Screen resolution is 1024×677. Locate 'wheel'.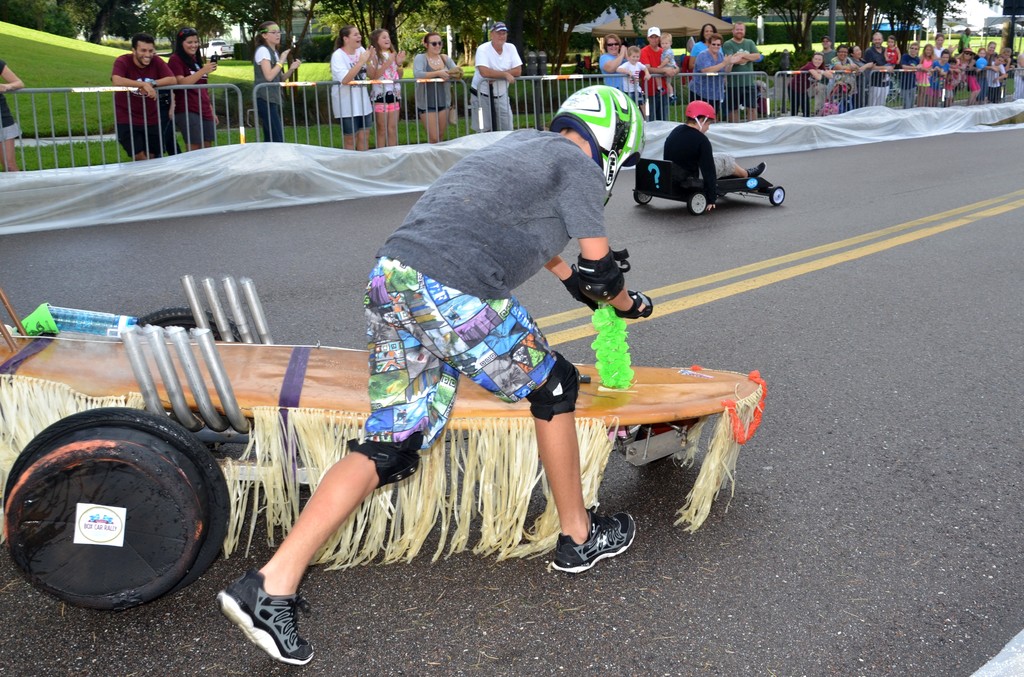
{"left": 771, "top": 186, "right": 787, "bottom": 207}.
